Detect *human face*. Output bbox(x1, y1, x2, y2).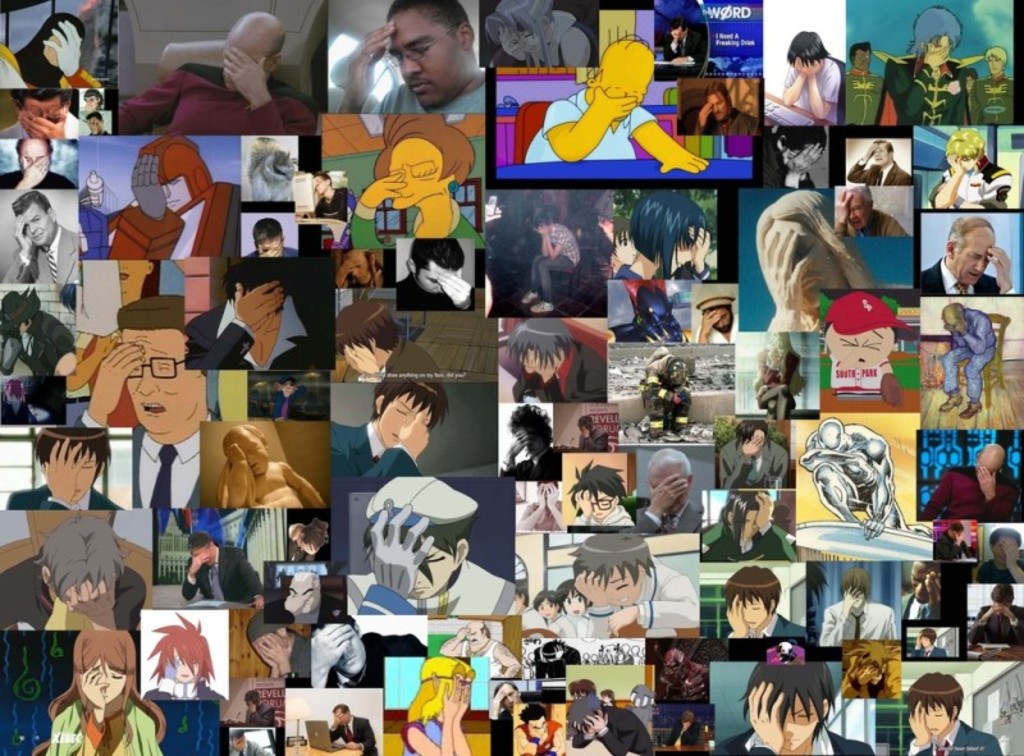
bbox(387, 19, 463, 104).
